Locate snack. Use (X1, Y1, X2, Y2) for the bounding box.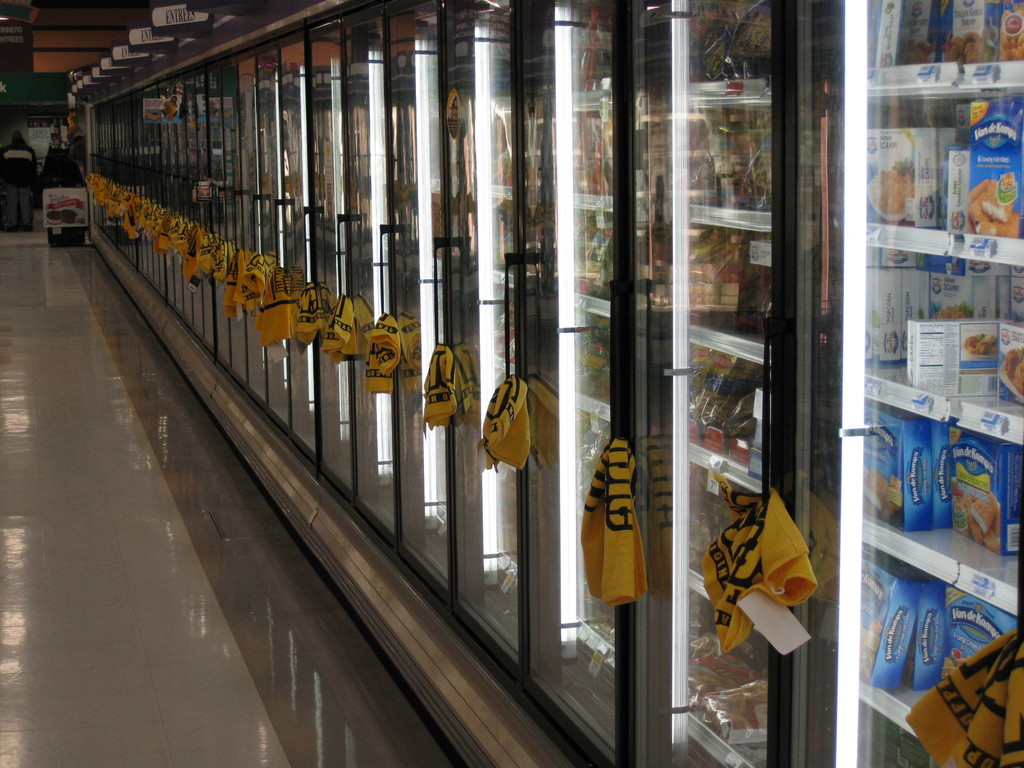
(950, 486, 1007, 548).
